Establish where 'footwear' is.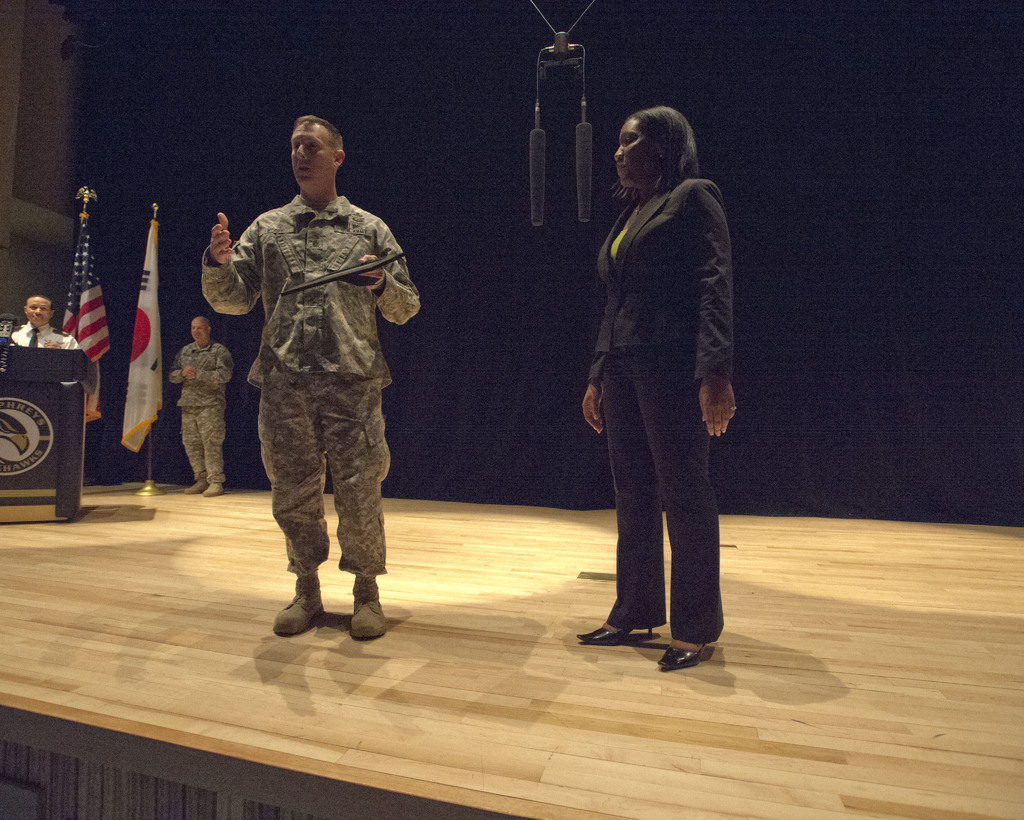
Established at bbox(346, 559, 389, 644).
